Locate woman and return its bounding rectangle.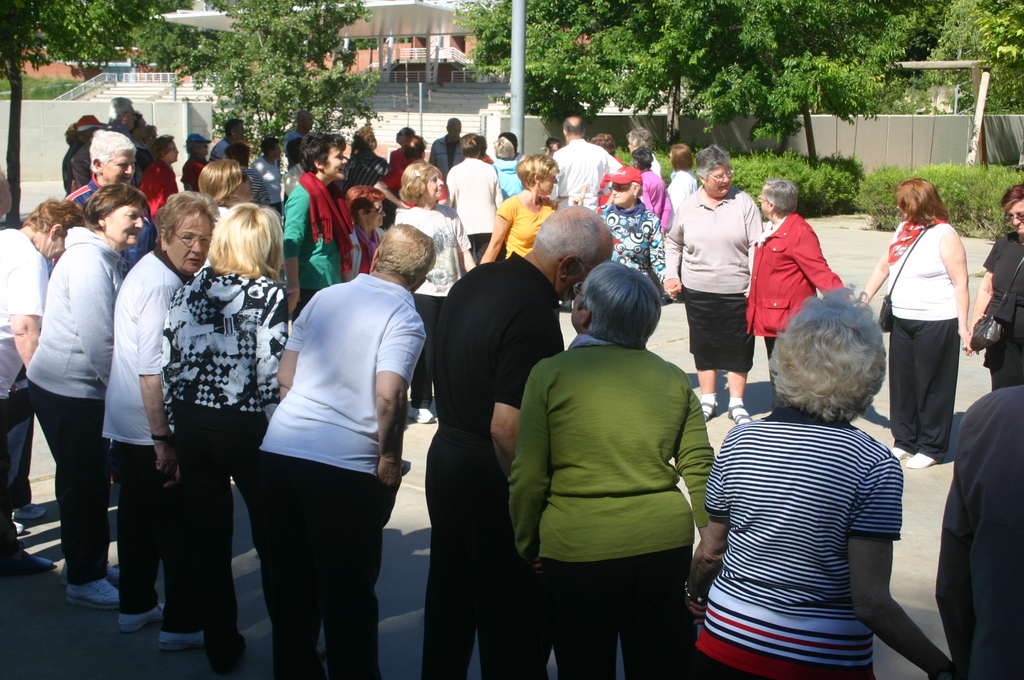
l=95, t=187, r=212, b=654.
